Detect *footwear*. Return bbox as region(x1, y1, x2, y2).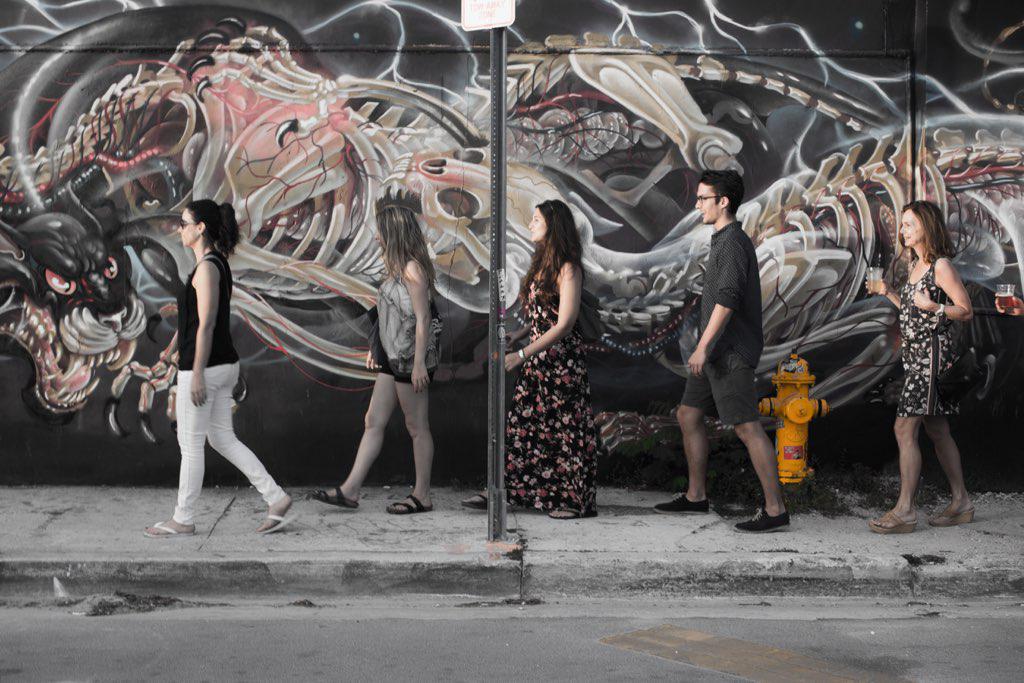
region(459, 492, 491, 509).
